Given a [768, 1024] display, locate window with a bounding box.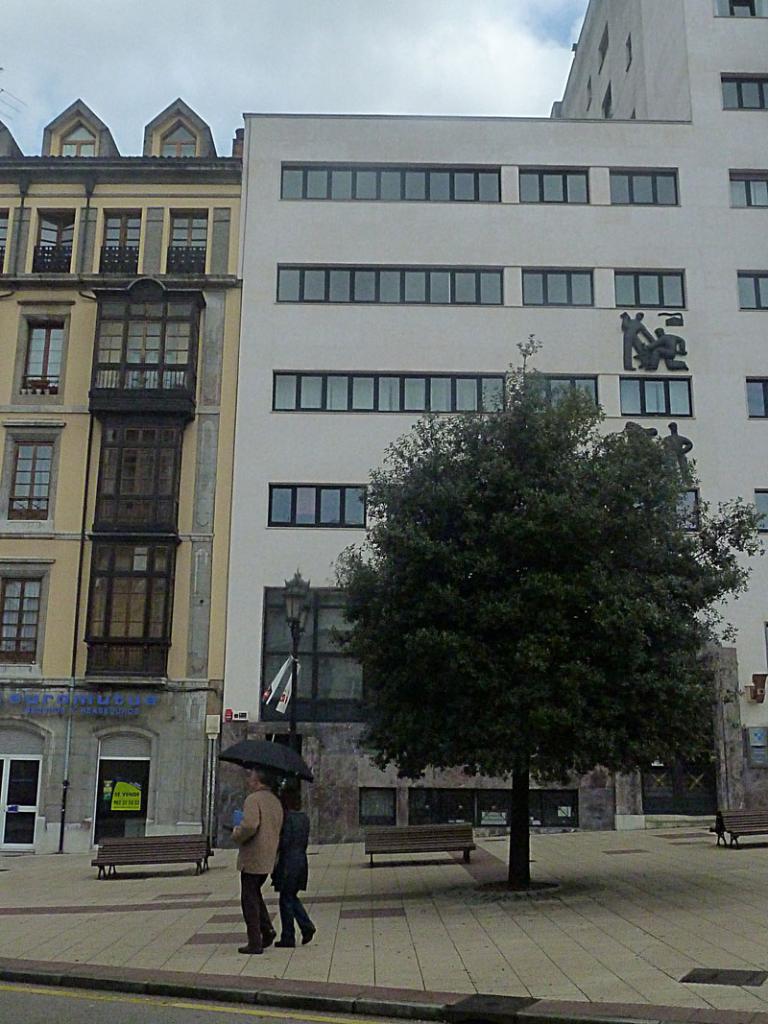
Located: bbox=[107, 207, 138, 273].
